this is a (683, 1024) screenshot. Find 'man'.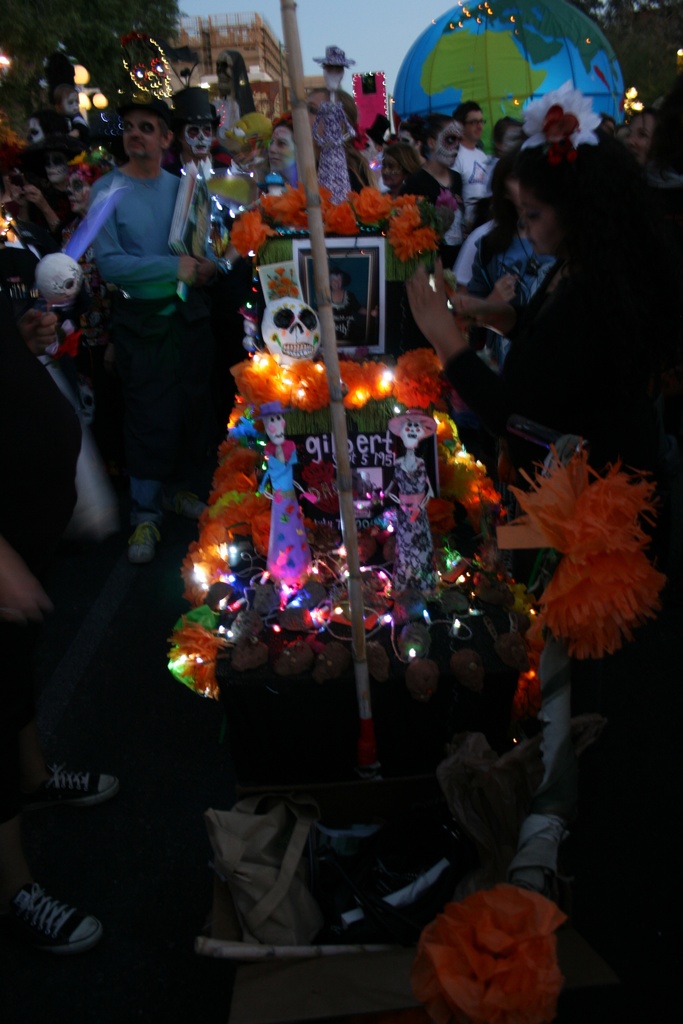
Bounding box: Rect(101, 102, 216, 565).
